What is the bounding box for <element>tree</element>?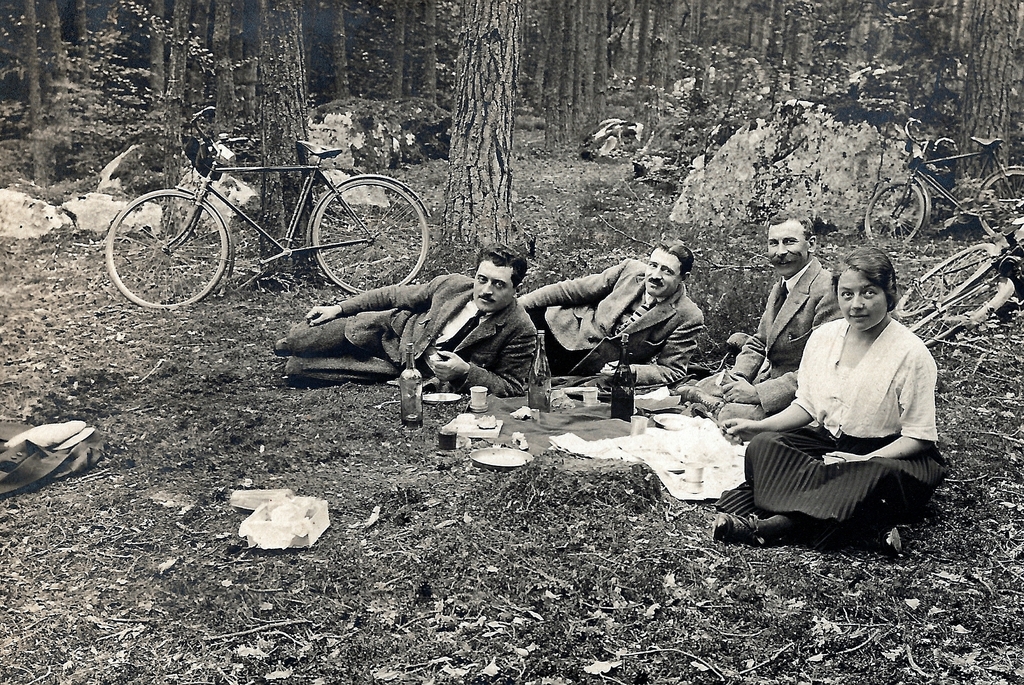
{"x1": 180, "y1": 0, "x2": 220, "y2": 137}.
